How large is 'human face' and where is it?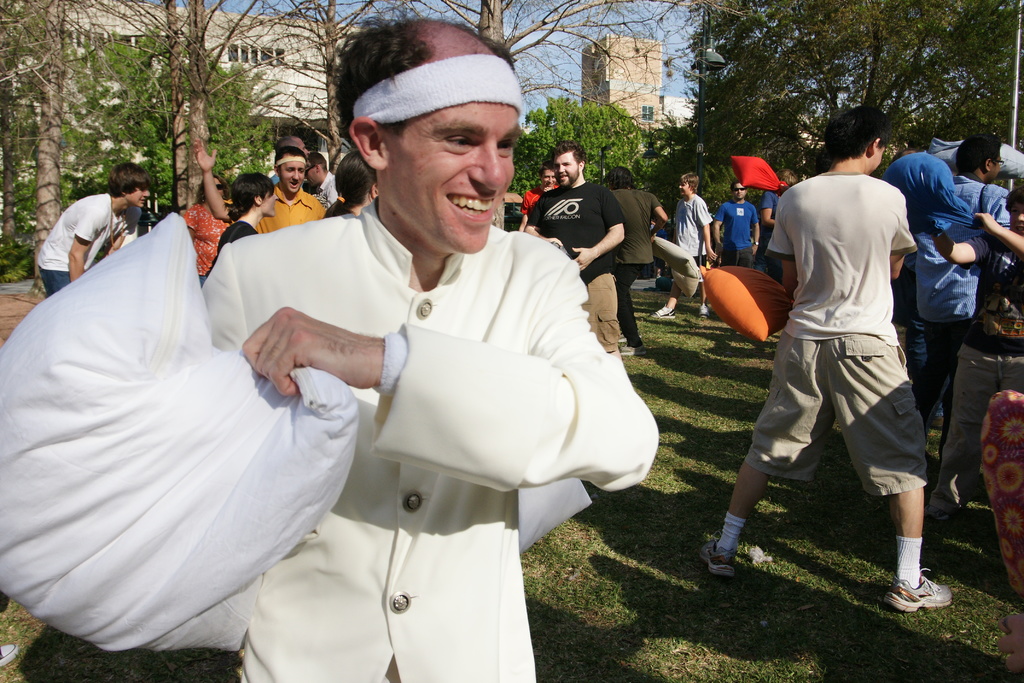
Bounding box: l=676, t=181, r=690, b=196.
